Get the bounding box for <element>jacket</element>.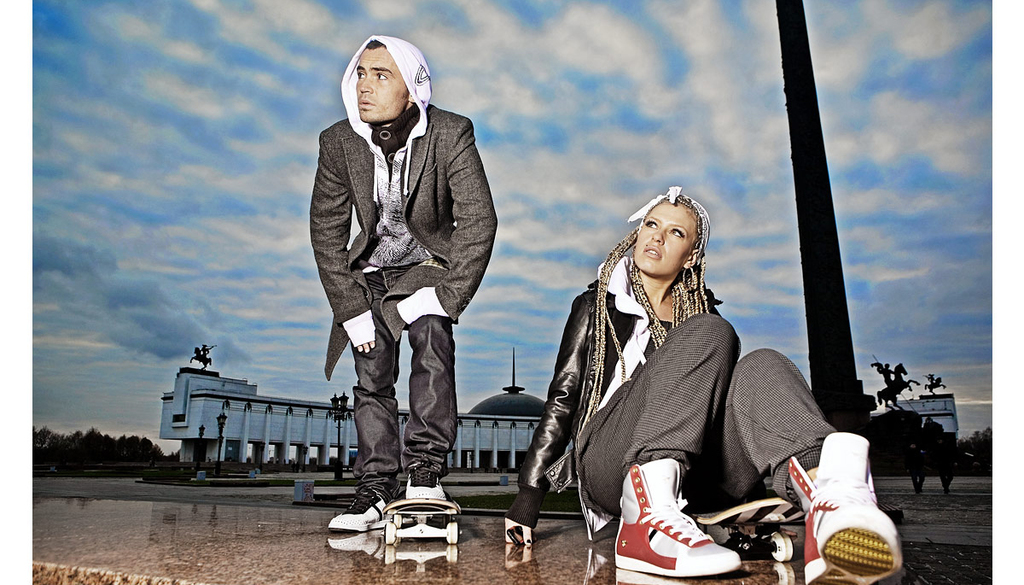
detection(310, 54, 478, 330).
